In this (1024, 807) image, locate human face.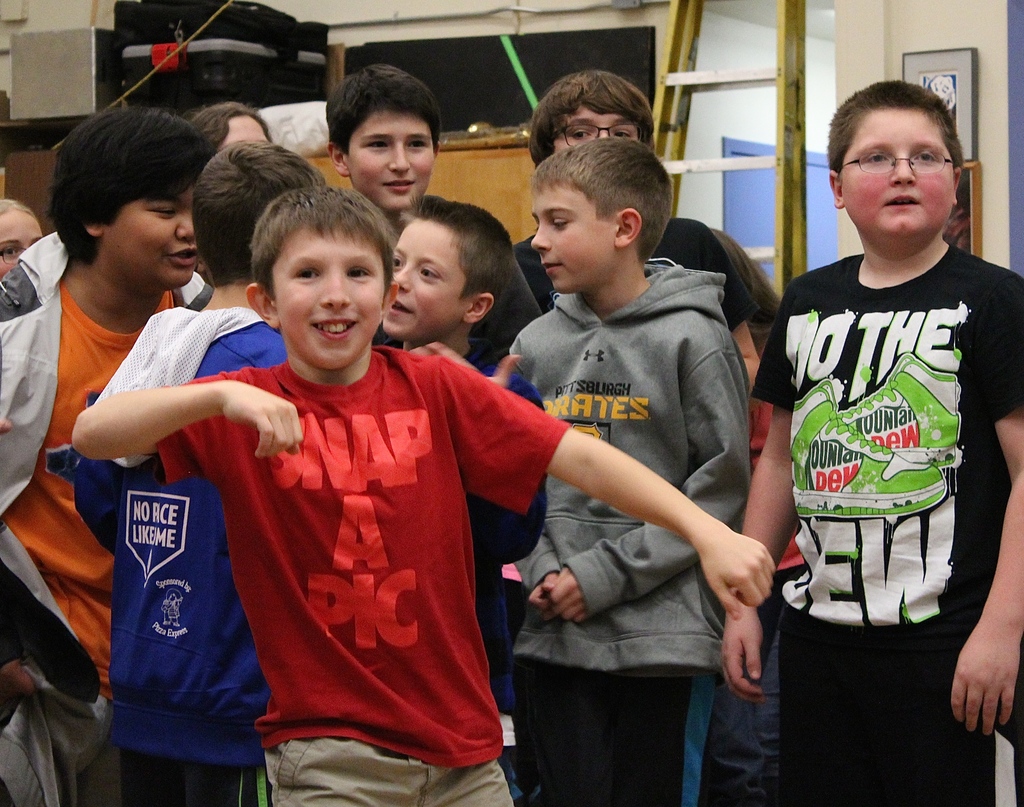
Bounding box: x1=350, y1=113, x2=433, y2=212.
